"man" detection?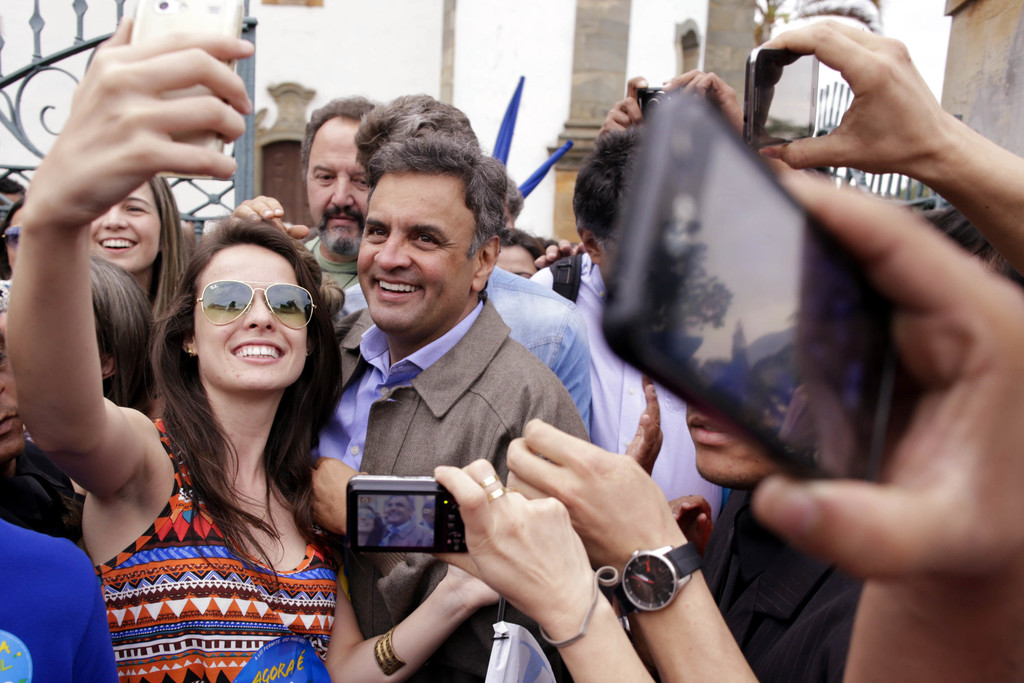
(left=218, top=135, right=594, bottom=682)
